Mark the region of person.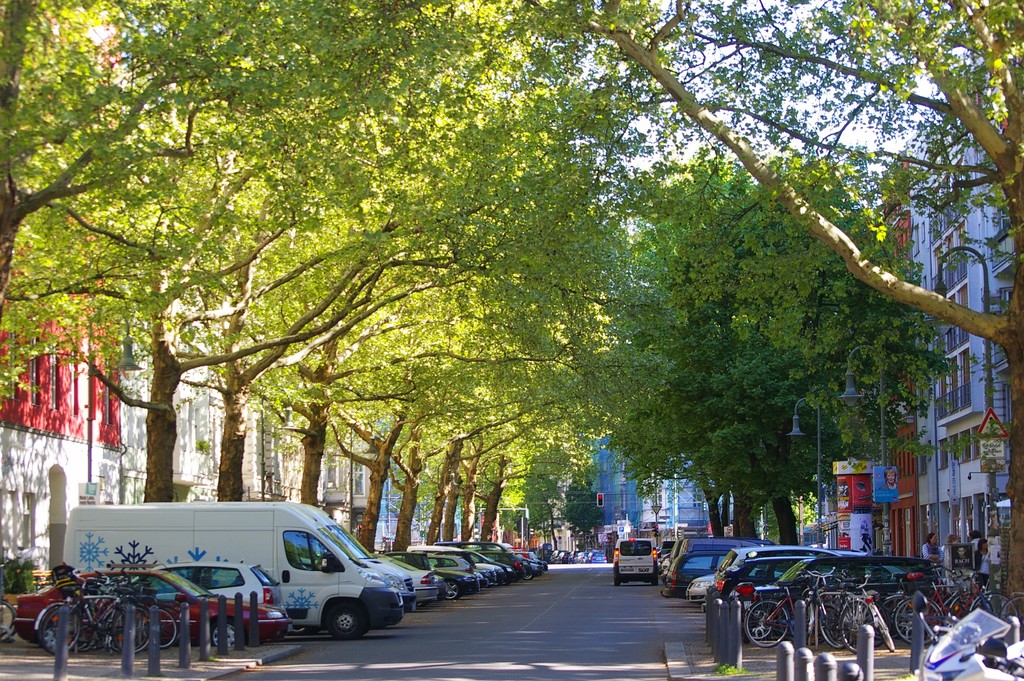
Region: box(972, 537, 988, 579).
